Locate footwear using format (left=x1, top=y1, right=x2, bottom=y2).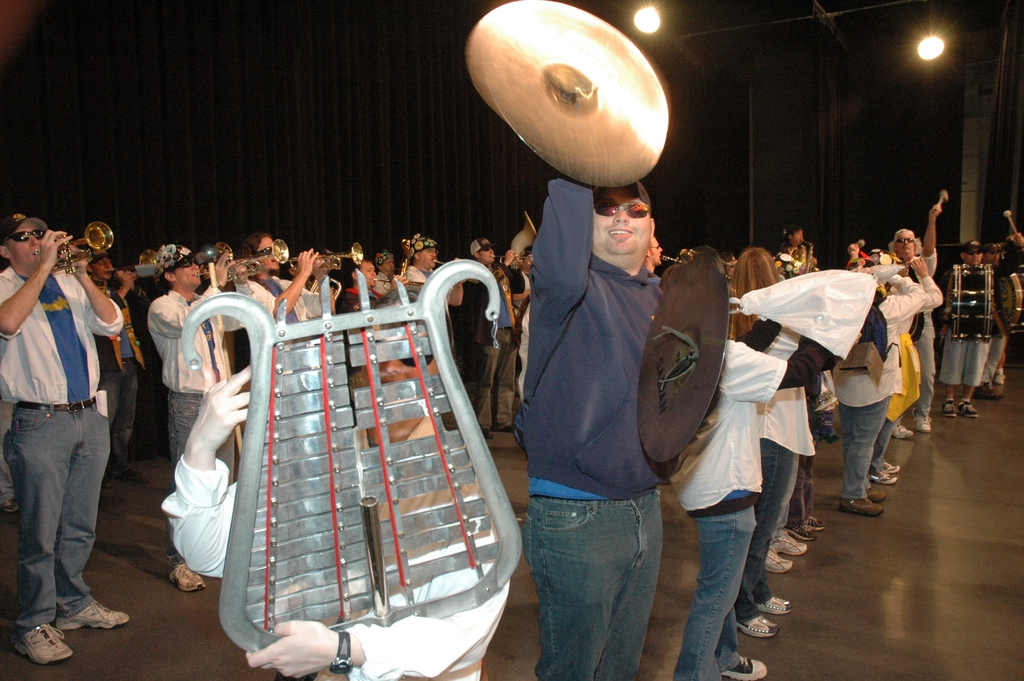
(left=892, top=424, right=912, bottom=436).
